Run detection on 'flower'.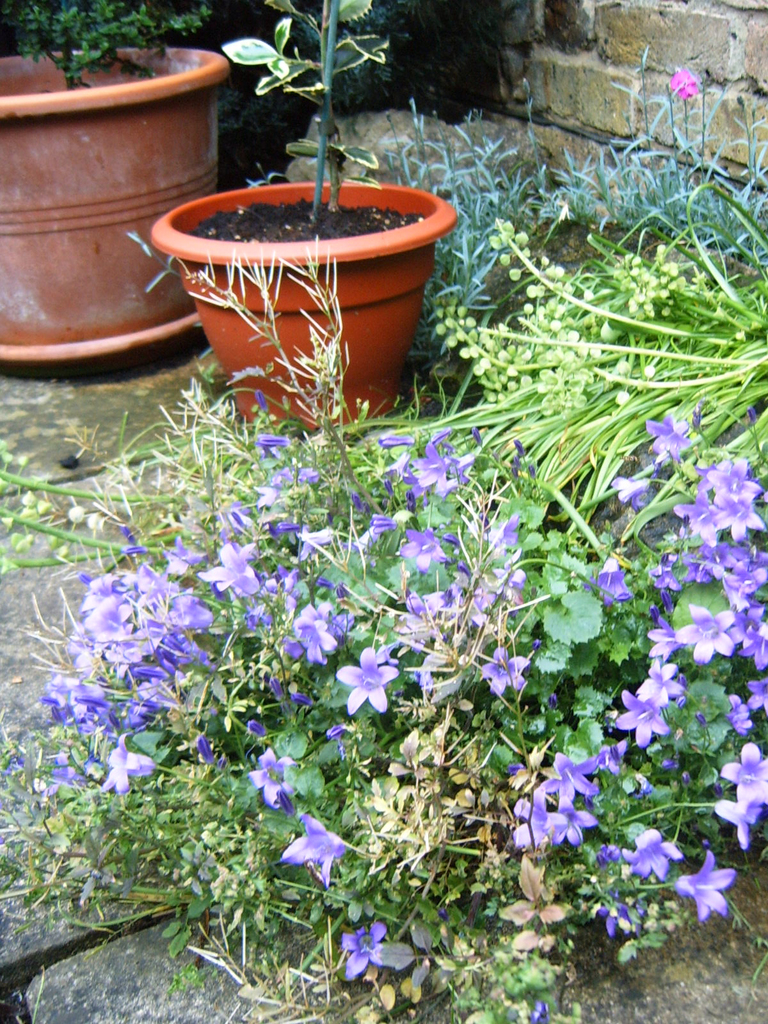
Result: bbox(712, 798, 762, 851).
